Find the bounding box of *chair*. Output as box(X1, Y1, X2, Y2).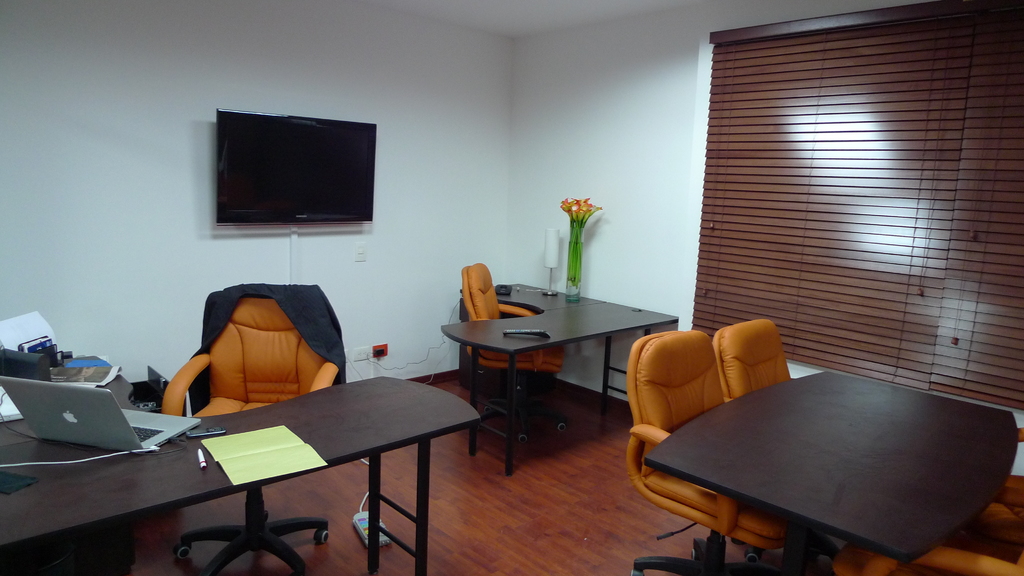
box(952, 428, 1023, 562).
